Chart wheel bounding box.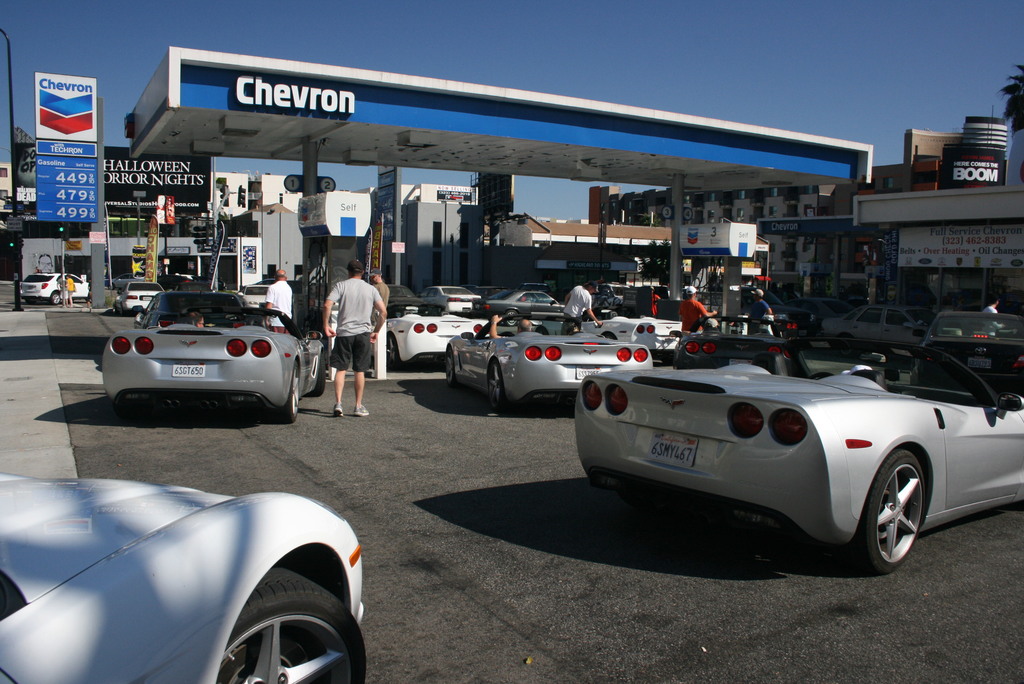
Charted: left=213, top=568, right=365, bottom=683.
